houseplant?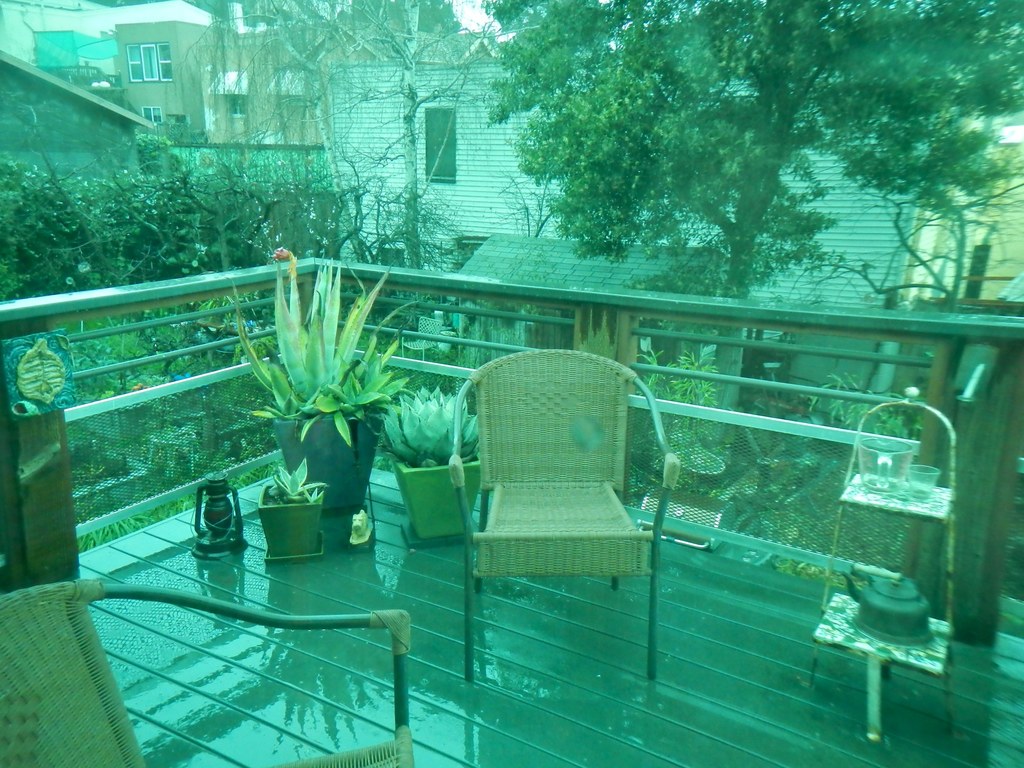
locate(391, 384, 486, 541)
